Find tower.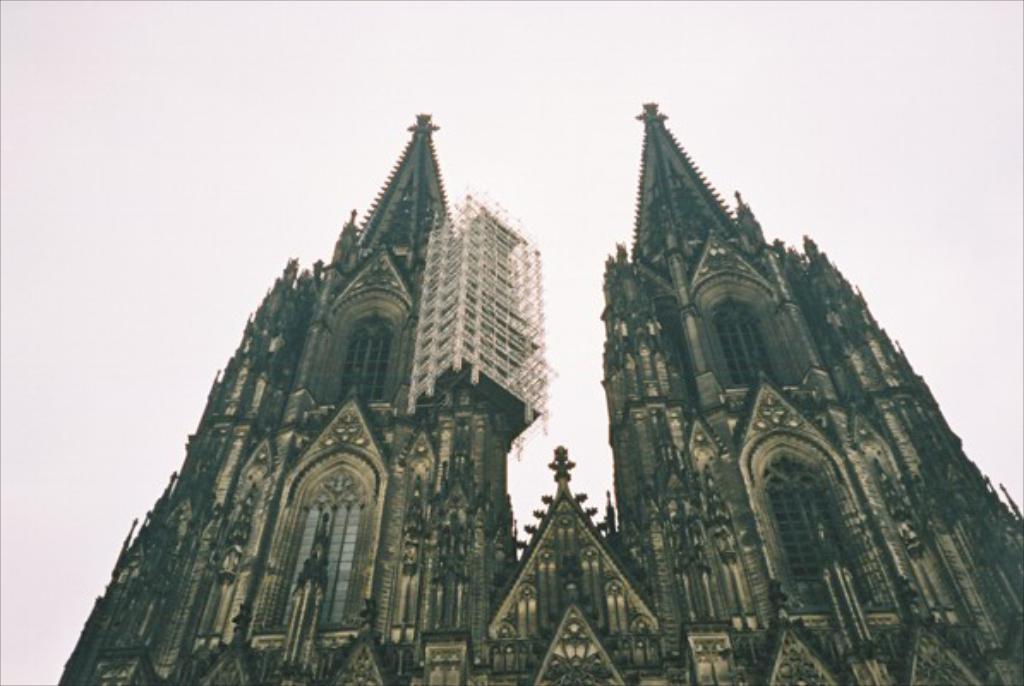
BBox(597, 99, 1022, 684).
